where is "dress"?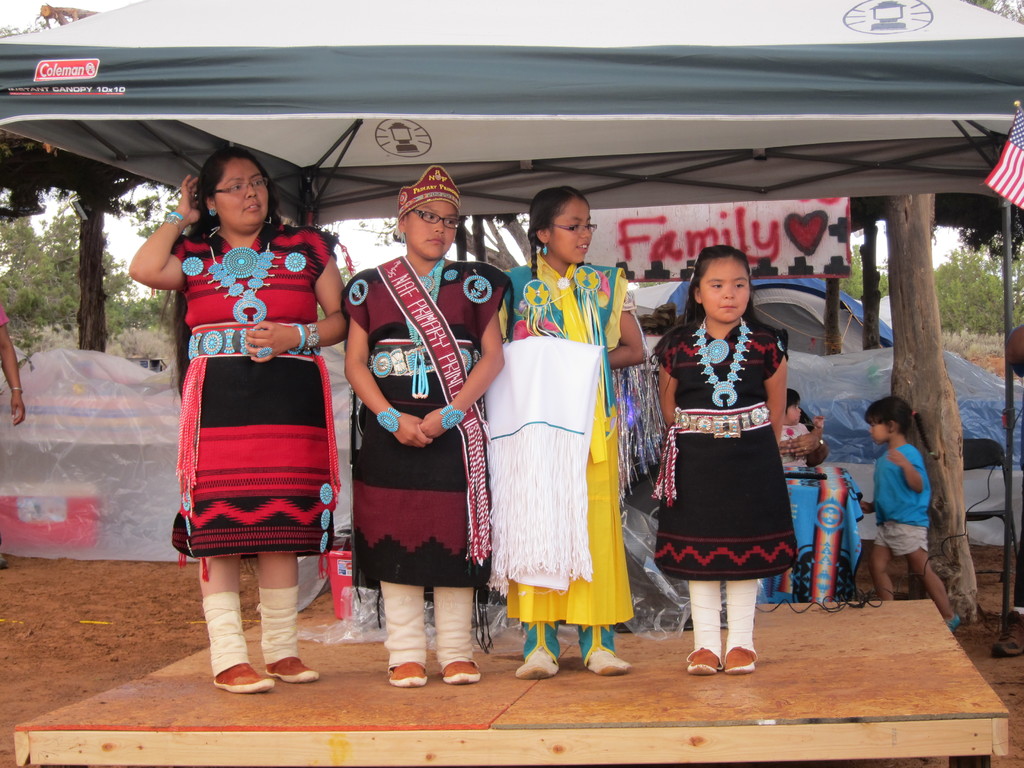
pyautogui.locateOnScreen(657, 324, 797, 582).
